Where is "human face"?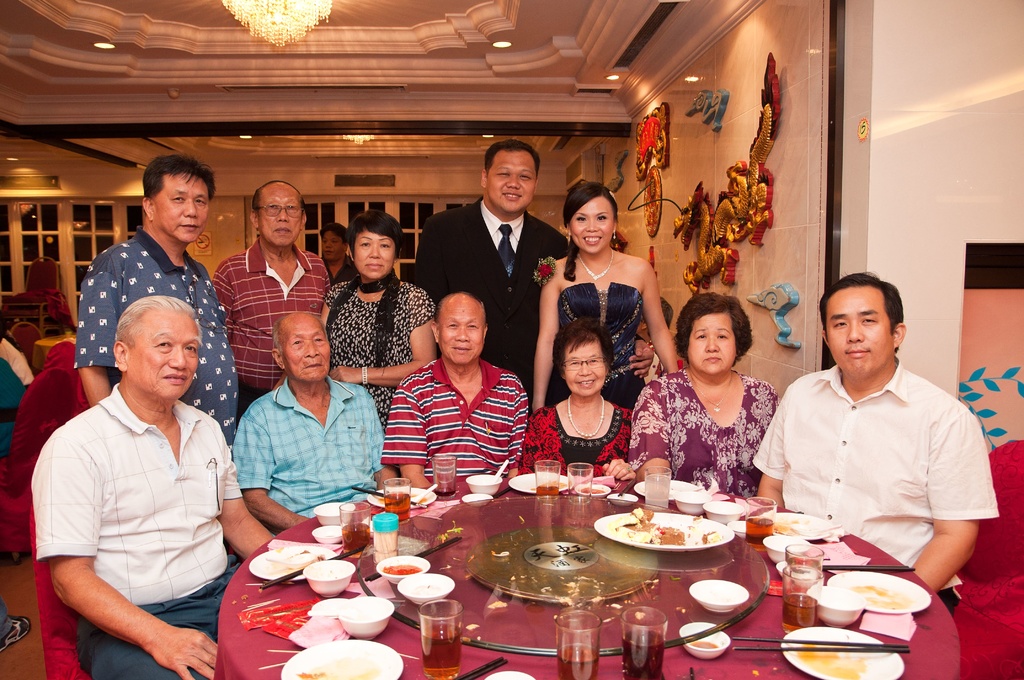
locate(320, 228, 344, 263).
